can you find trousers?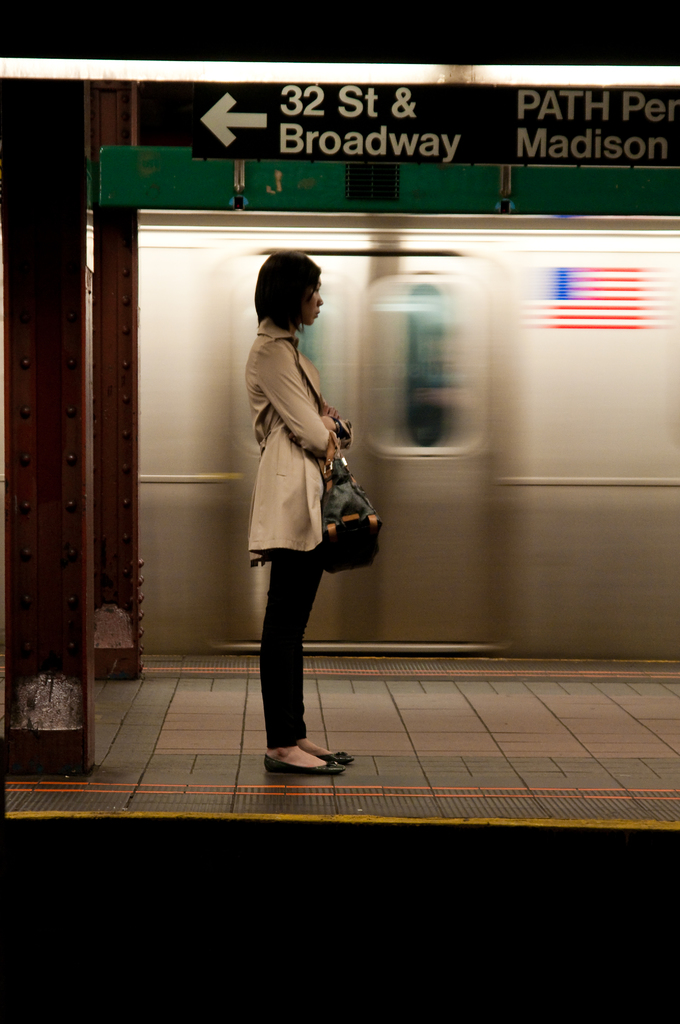
Yes, bounding box: x1=248 y1=559 x2=337 y2=719.
